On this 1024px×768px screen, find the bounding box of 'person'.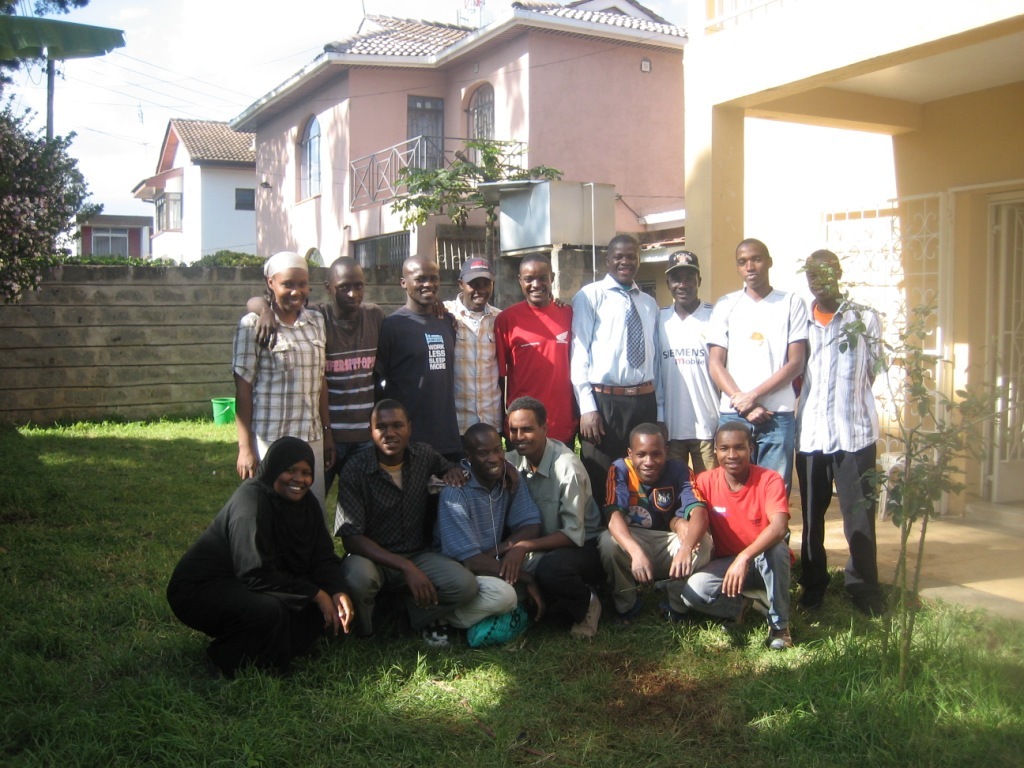
Bounding box: bbox=(438, 257, 567, 456).
